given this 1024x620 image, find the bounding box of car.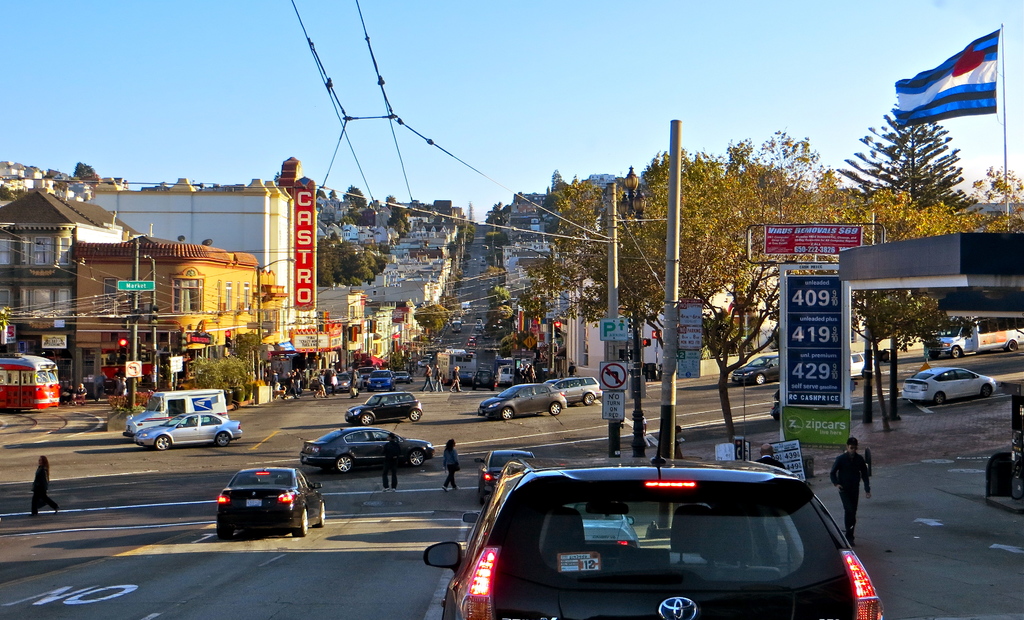
[left=341, top=388, right=420, bottom=422].
